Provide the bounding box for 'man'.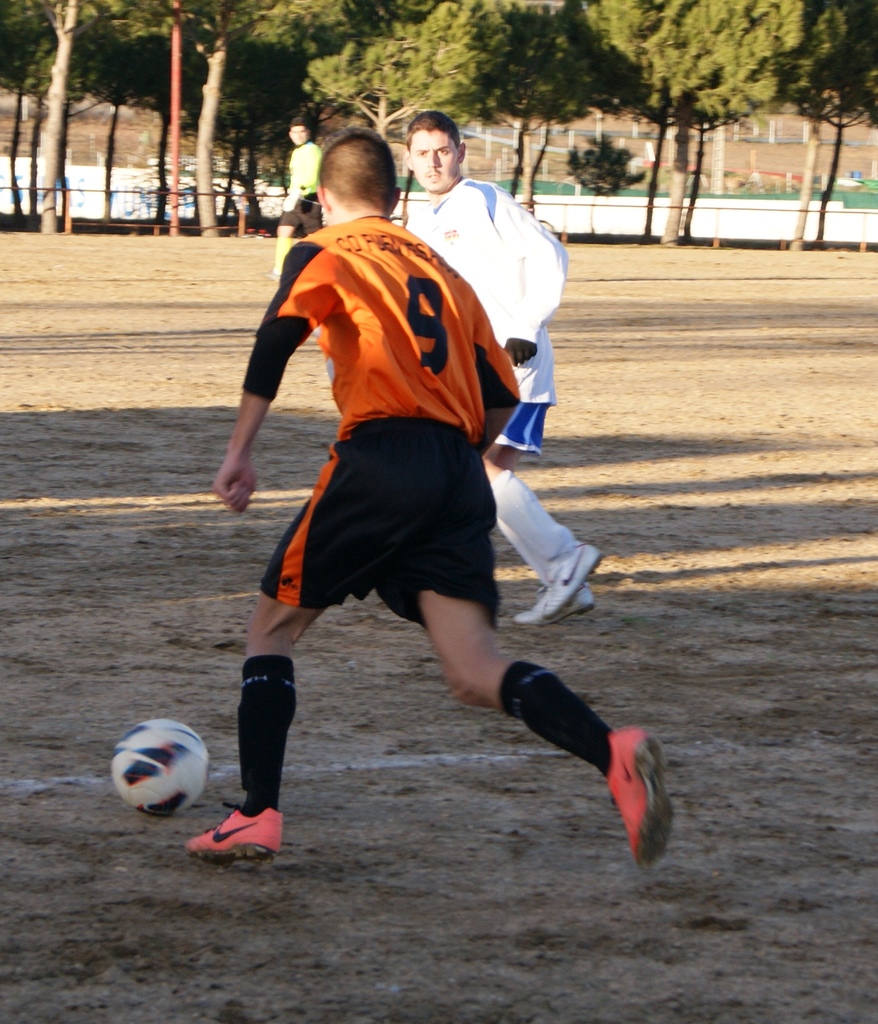
[x1=217, y1=263, x2=666, y2=836].
